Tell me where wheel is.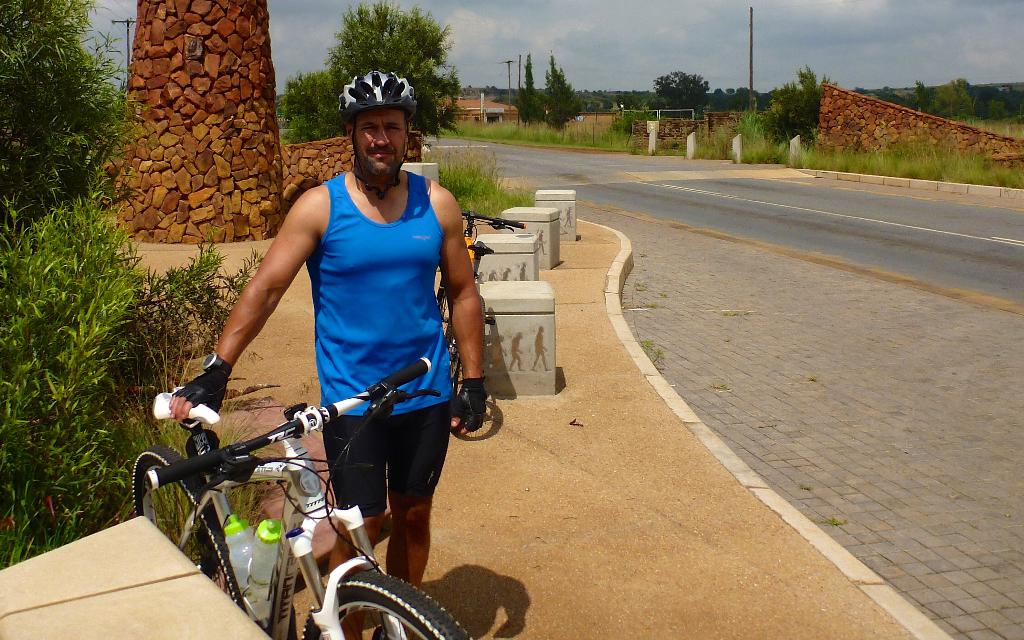
wheel is at [447,345,465,399].
